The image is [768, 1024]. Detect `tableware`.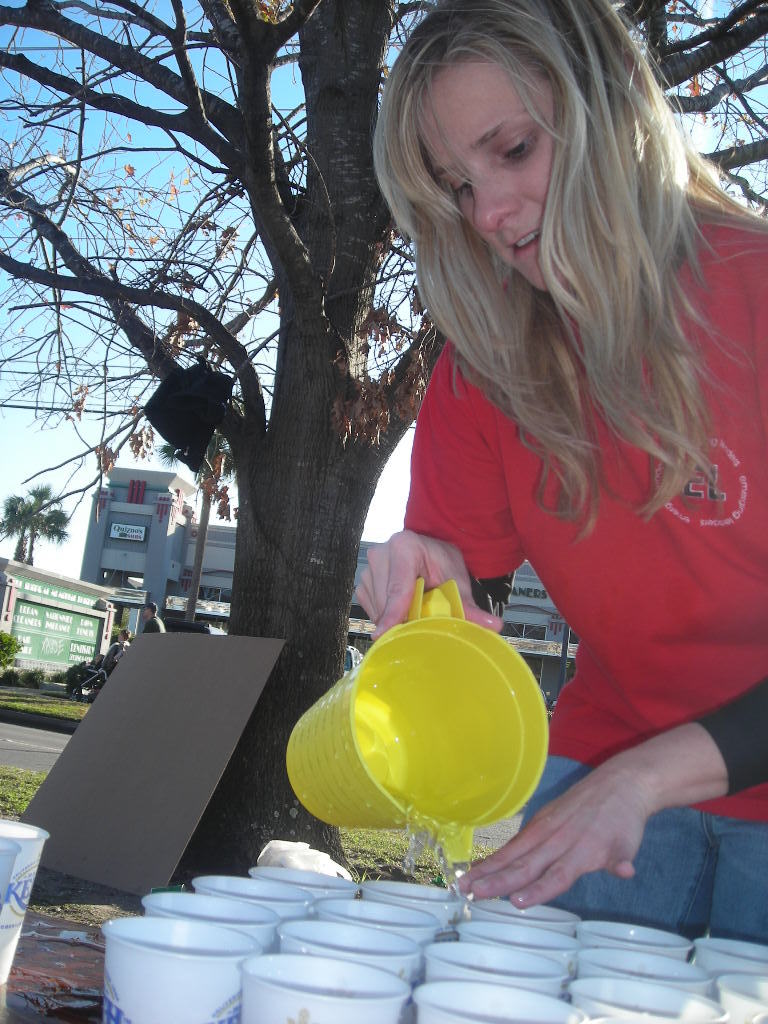
Detection: 409, 973, 588, 1023.
